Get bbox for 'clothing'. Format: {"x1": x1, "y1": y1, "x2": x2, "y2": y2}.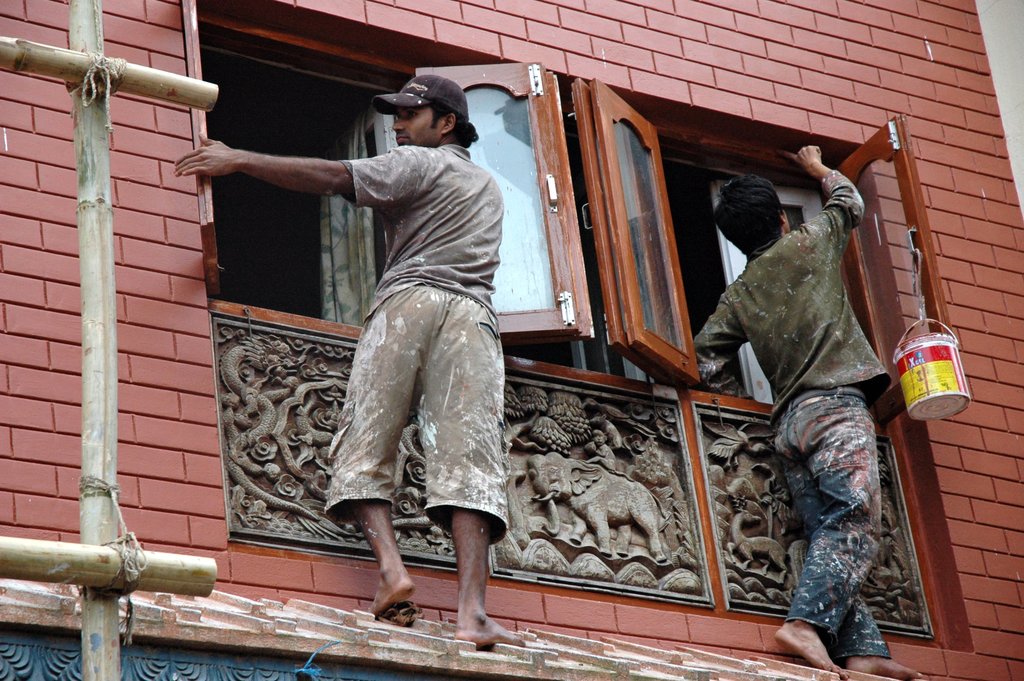
{"x1": 692, "y1": 170, "x2": 899, "y2": 665}.
